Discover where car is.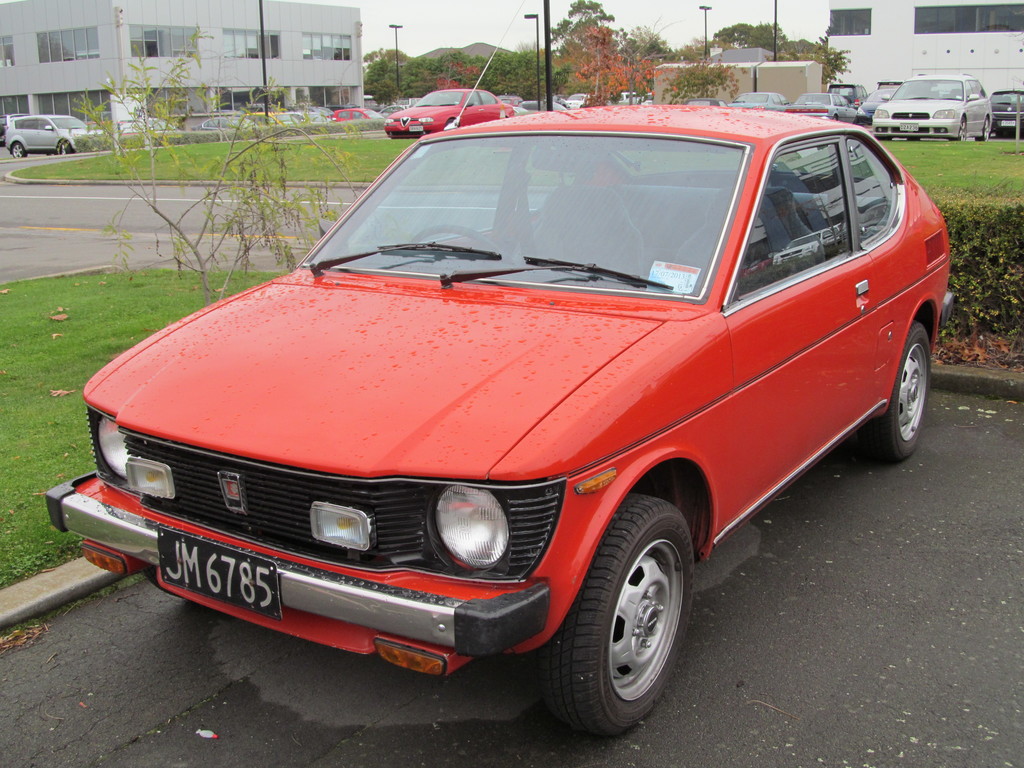
Discovered at left=39, top=104, right=961, bottom=745.
